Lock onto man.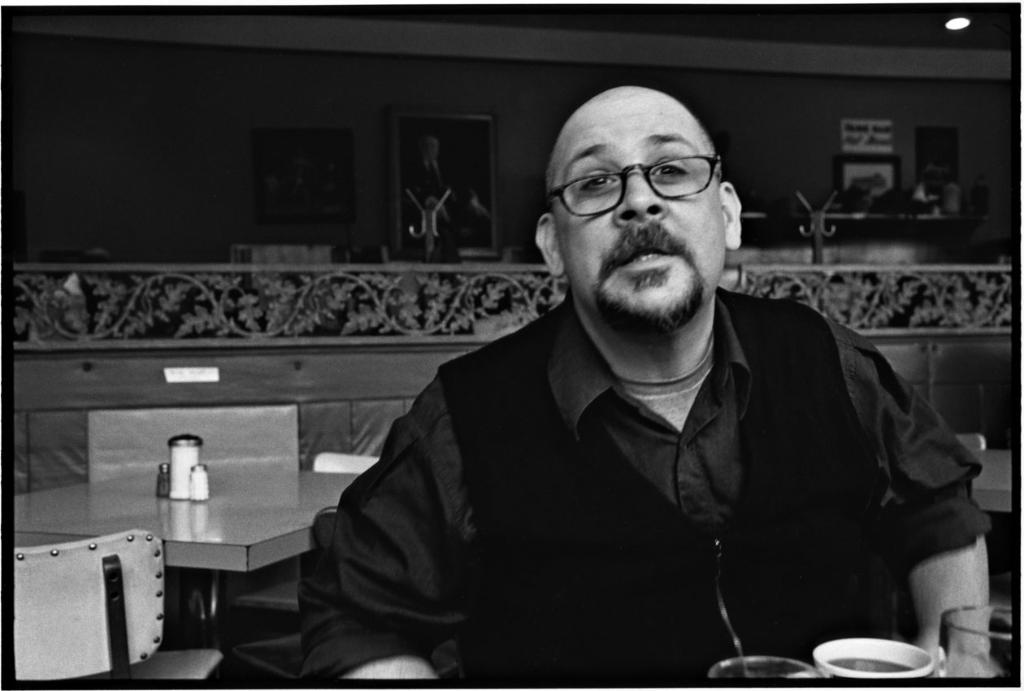
Locked: box=[308, 88, 995, 684].
